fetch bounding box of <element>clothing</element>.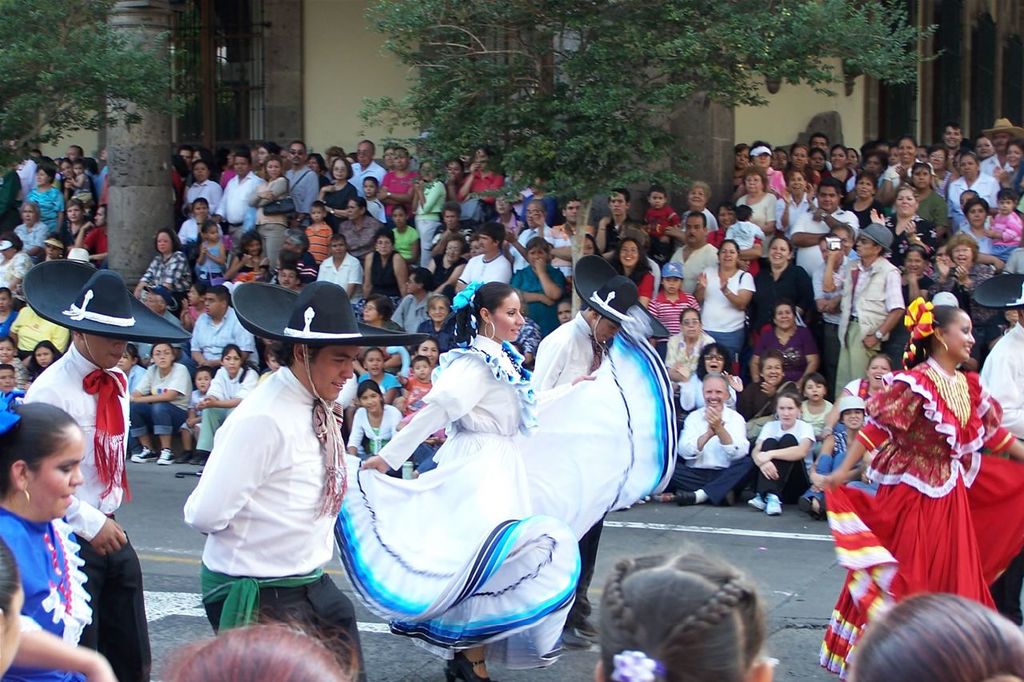
Bbox: bbox(819, 354, 1023, 681).
